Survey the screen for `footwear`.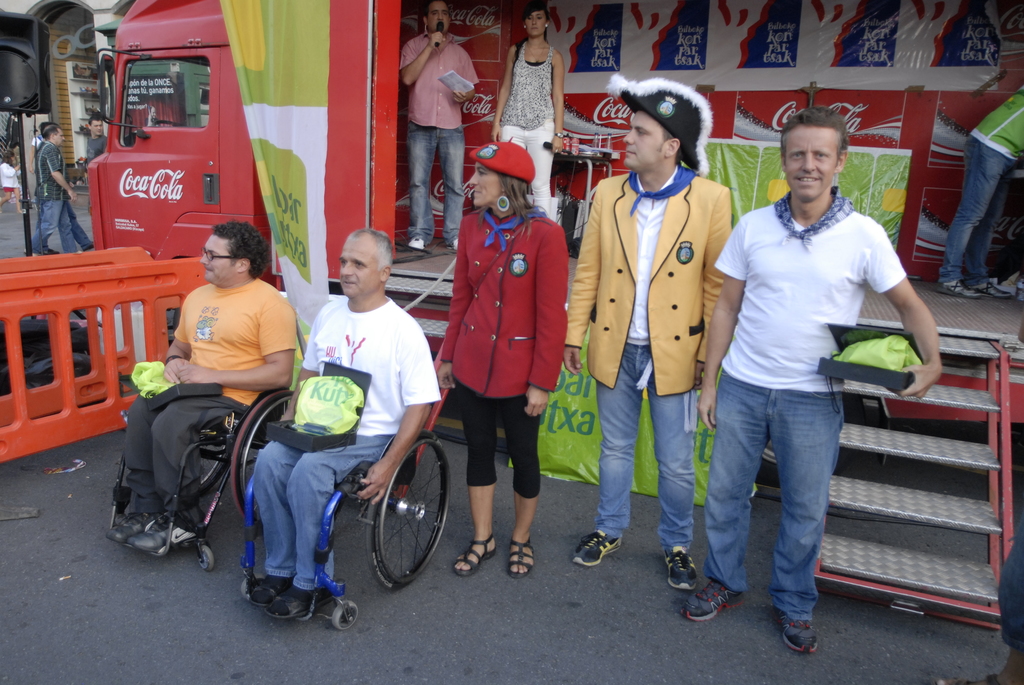
Survey found: detection(444, 232, 458, 255).
